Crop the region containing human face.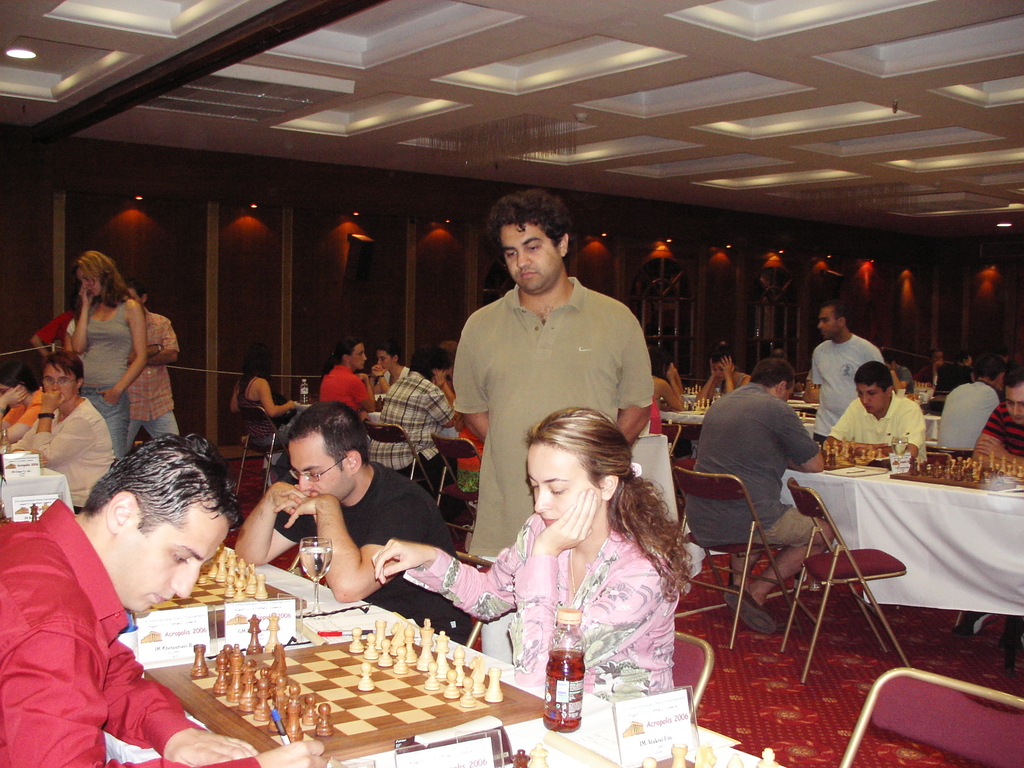
Crop region: (x1=42, y1=365, x2=74, y2=404).
